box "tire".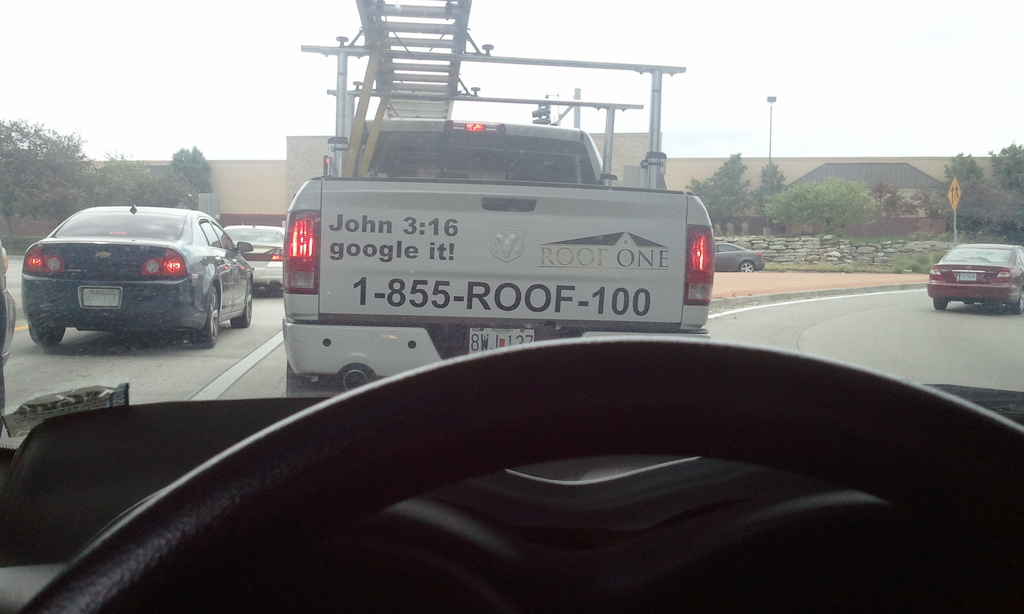
crop(1021, 288, 1023, 313).
